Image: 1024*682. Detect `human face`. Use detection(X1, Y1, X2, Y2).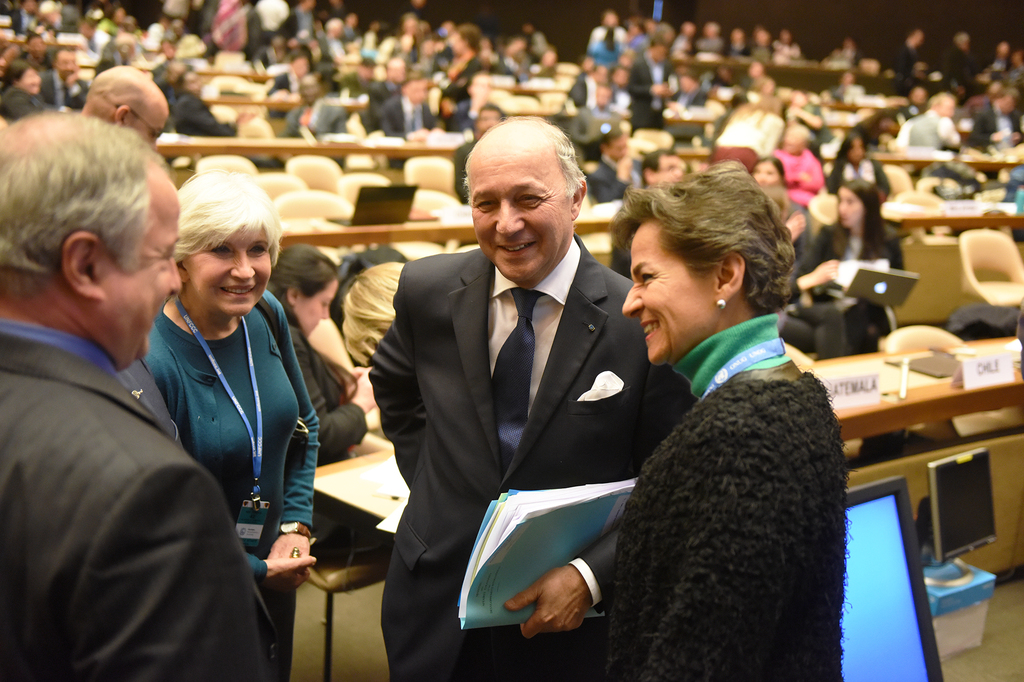
detection(464, 139, 573, 281).
